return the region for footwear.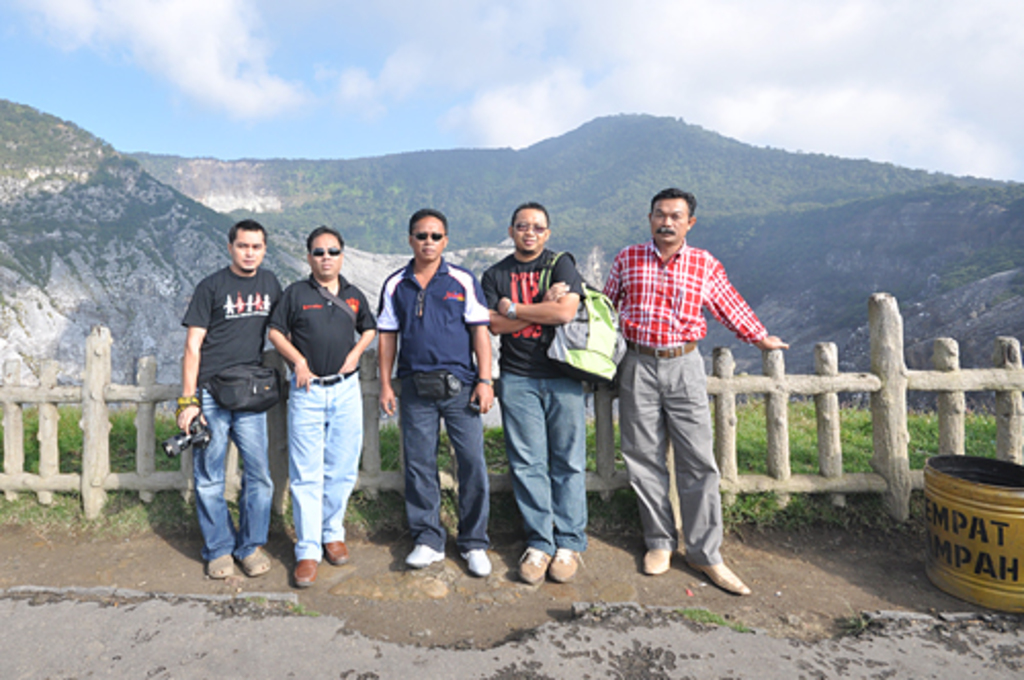
box=[291, 555, 313, 588].
